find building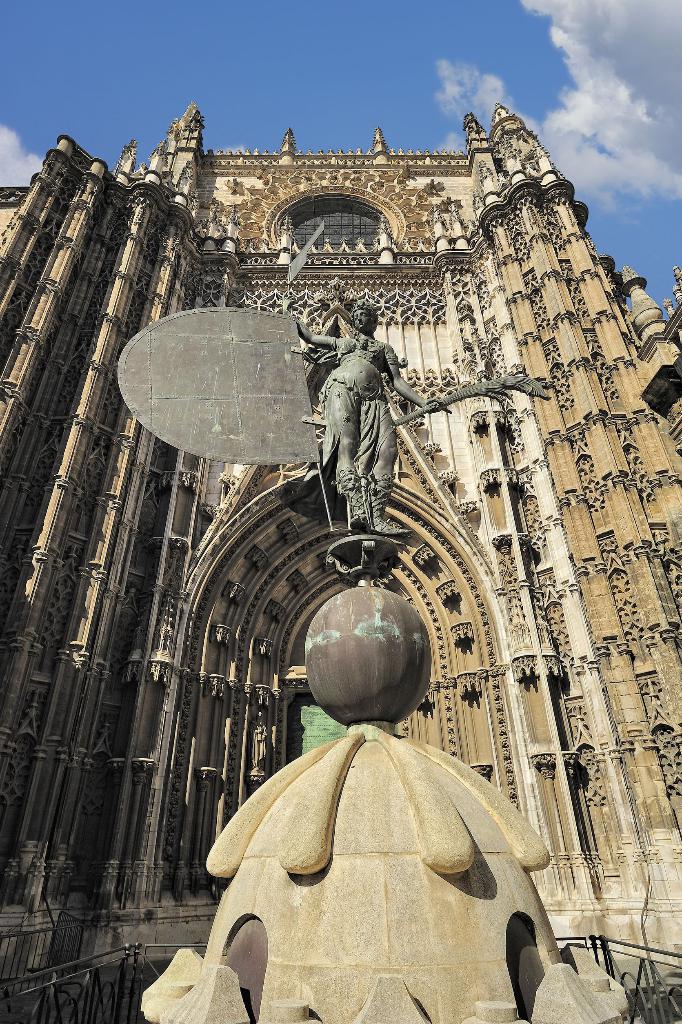
<region>0, 108, 681, 1023</region>
